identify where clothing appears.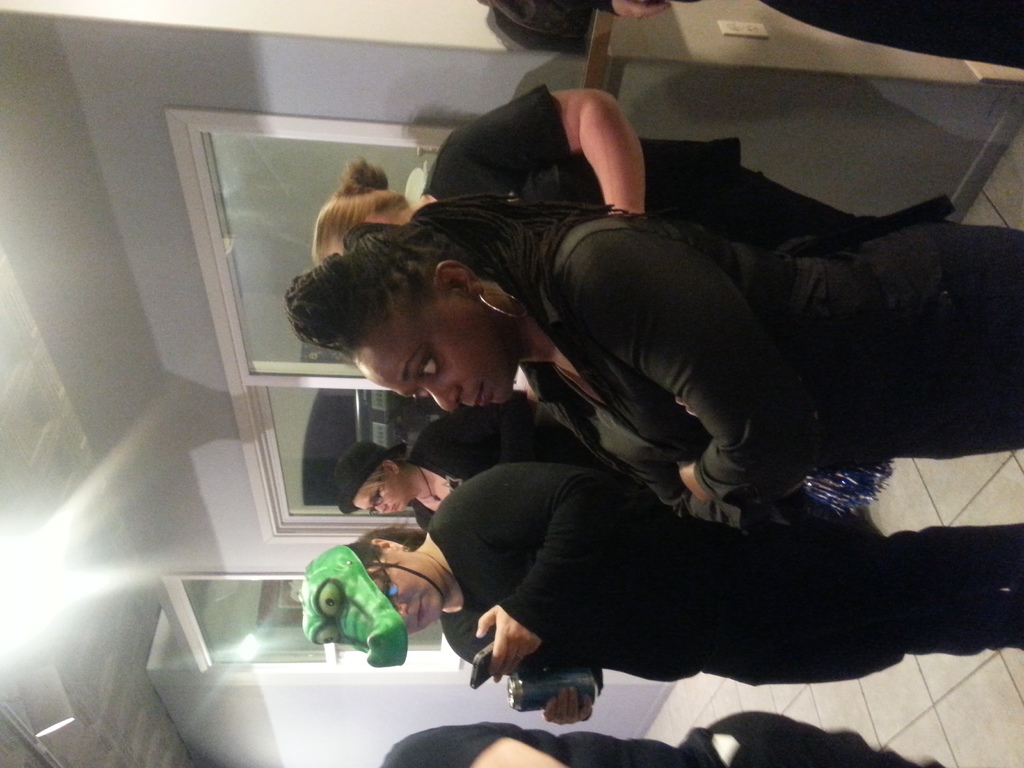
Appears at bbox=[379, 709, 941, 767].
